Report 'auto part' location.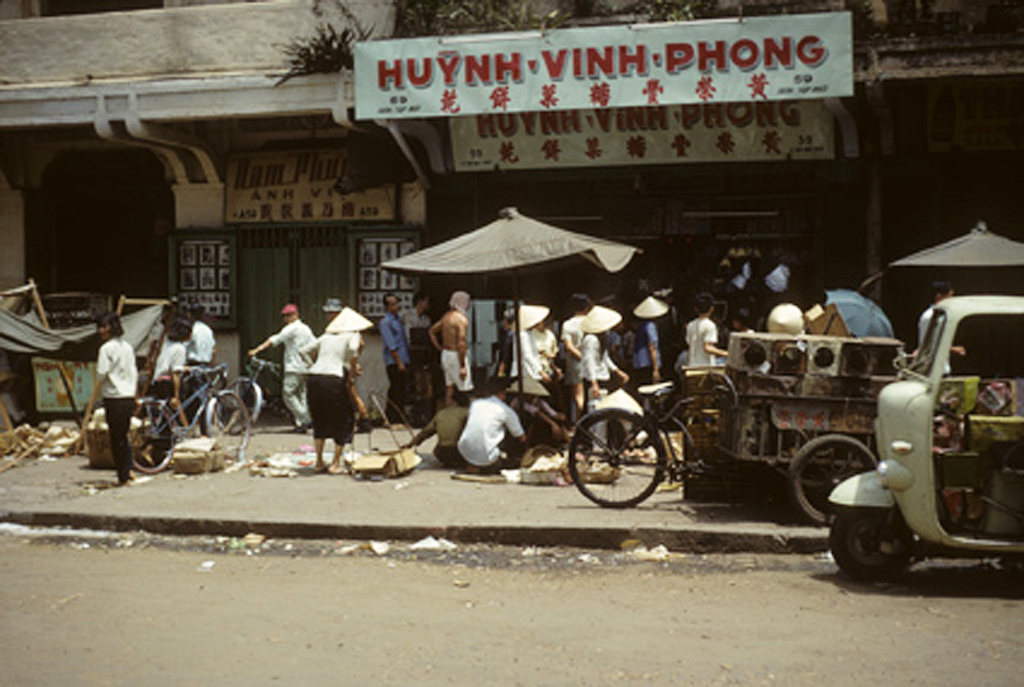
Report: box=[825, 502, 927, 586].
